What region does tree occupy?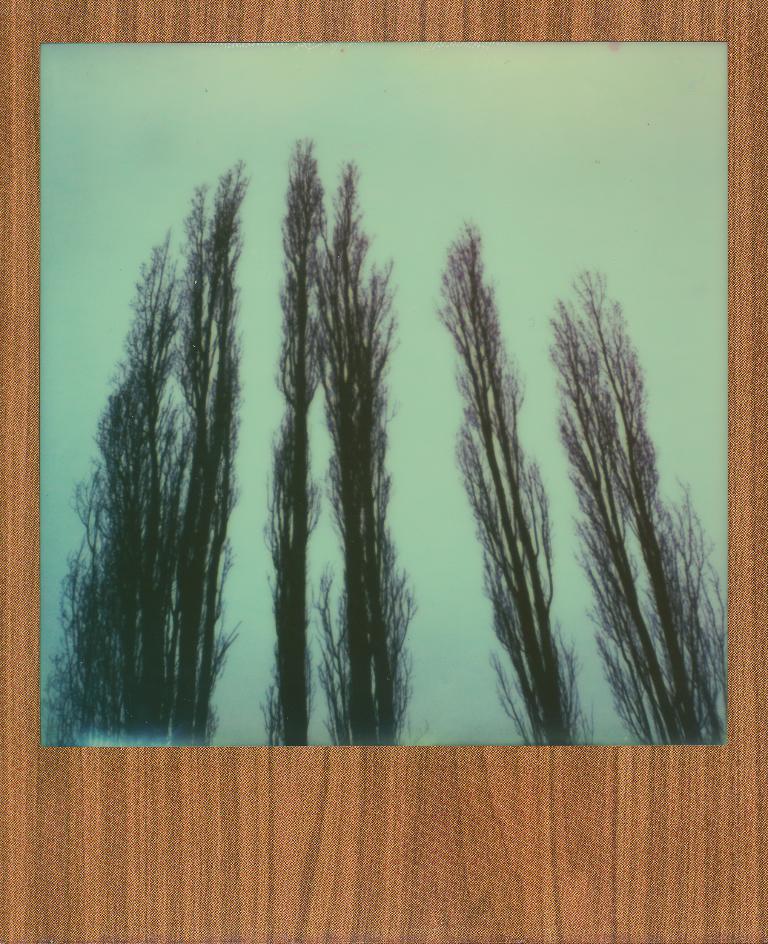
bbox=(524, 235, 721, 752).
